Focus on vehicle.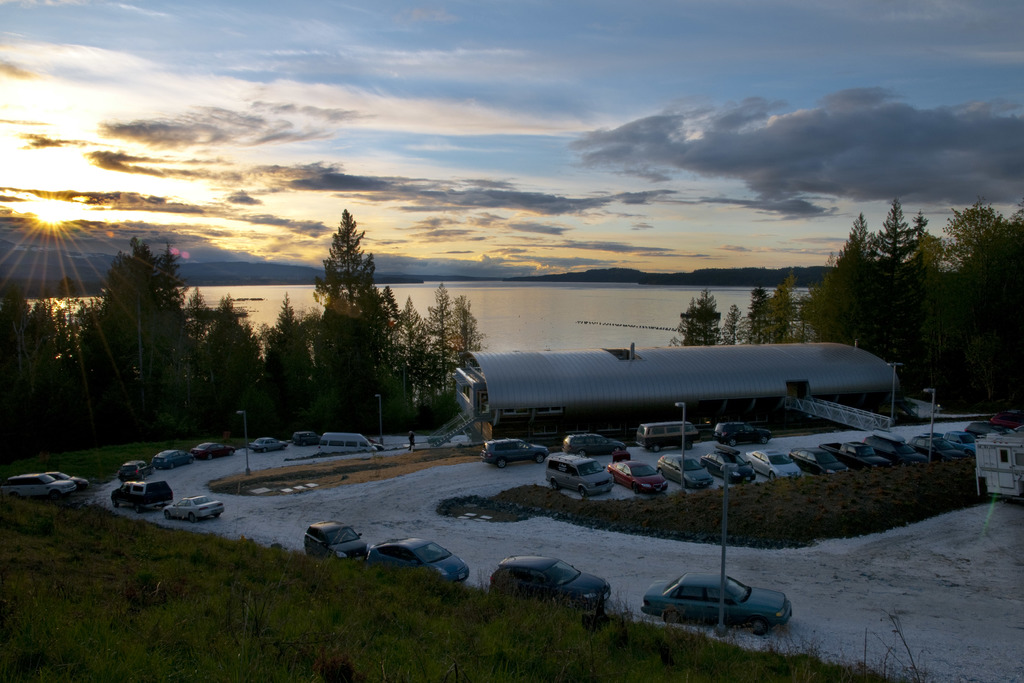
Focused at bbox(118, 458, 150, 483).
